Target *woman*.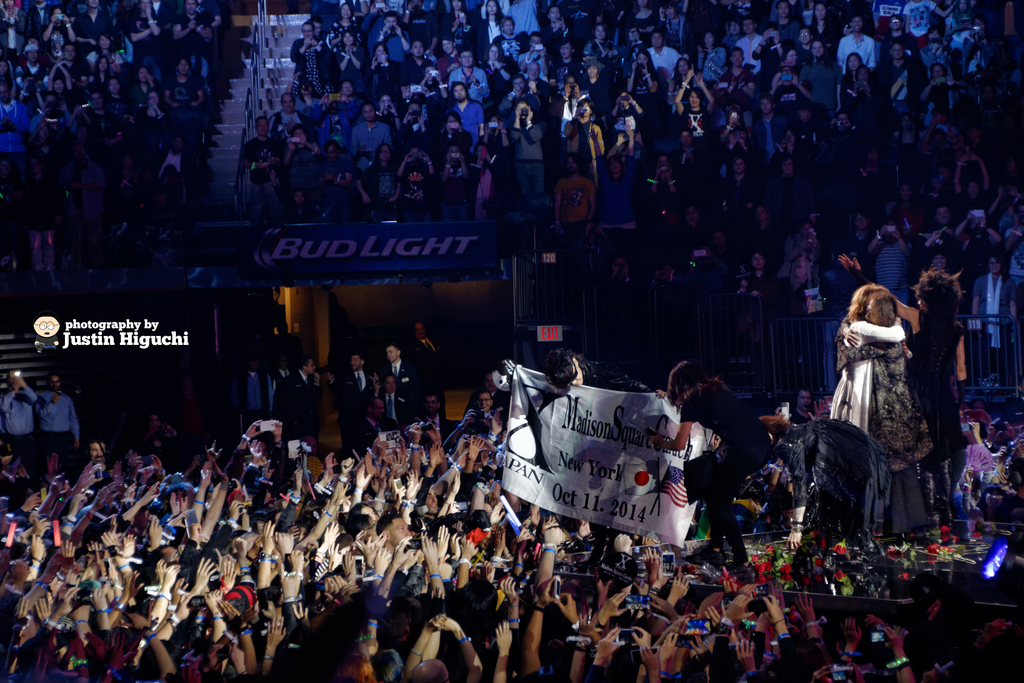
Target region: 286:187:316:226.
